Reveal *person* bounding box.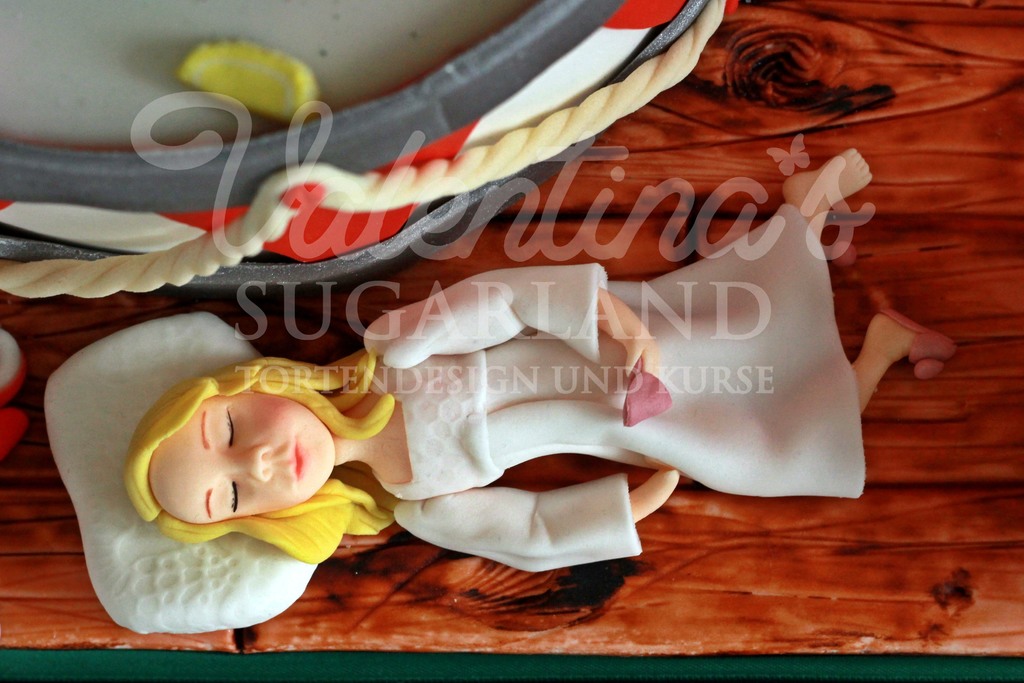
Revealed: [left=126, top=151, right=958, bottom=574].
